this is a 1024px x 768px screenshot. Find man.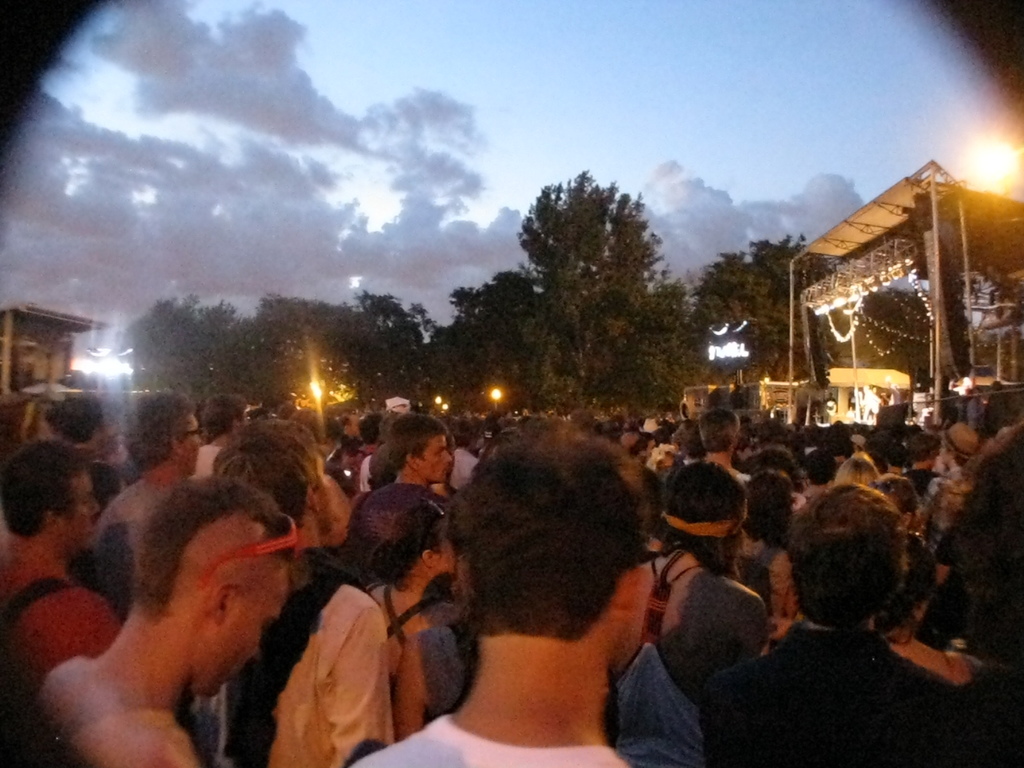
Bounding box: (386,410,452,491).
